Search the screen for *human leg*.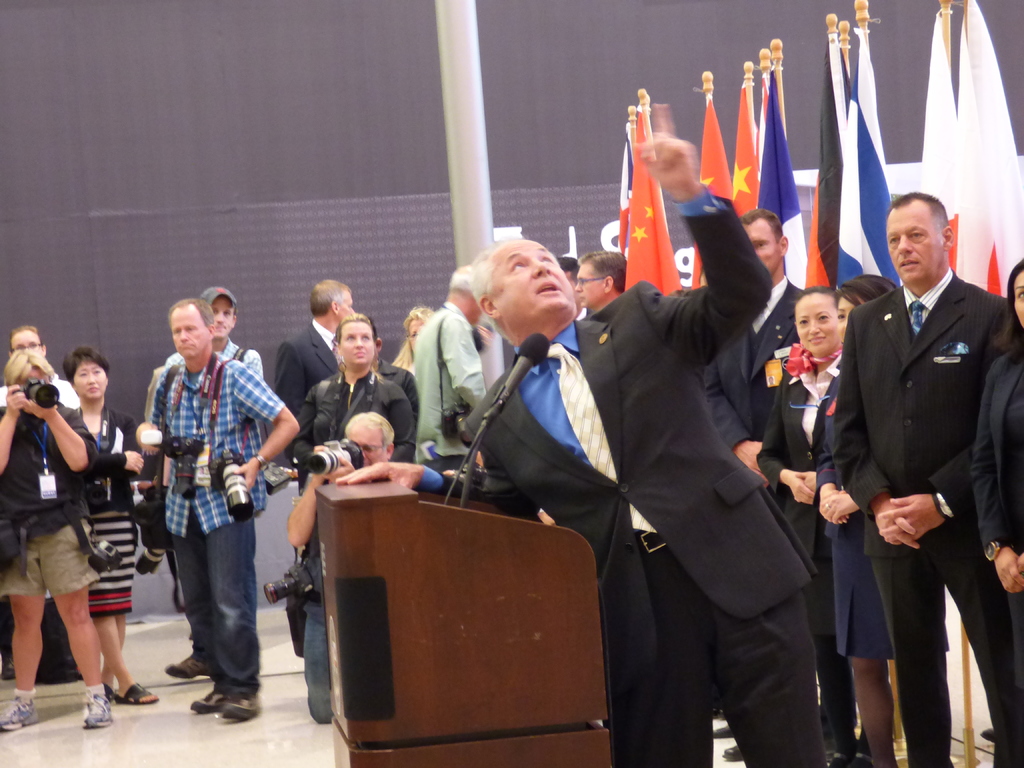
Found at {"x1": 301, "y1": 597, "x2": 332, "y2": 716}.
